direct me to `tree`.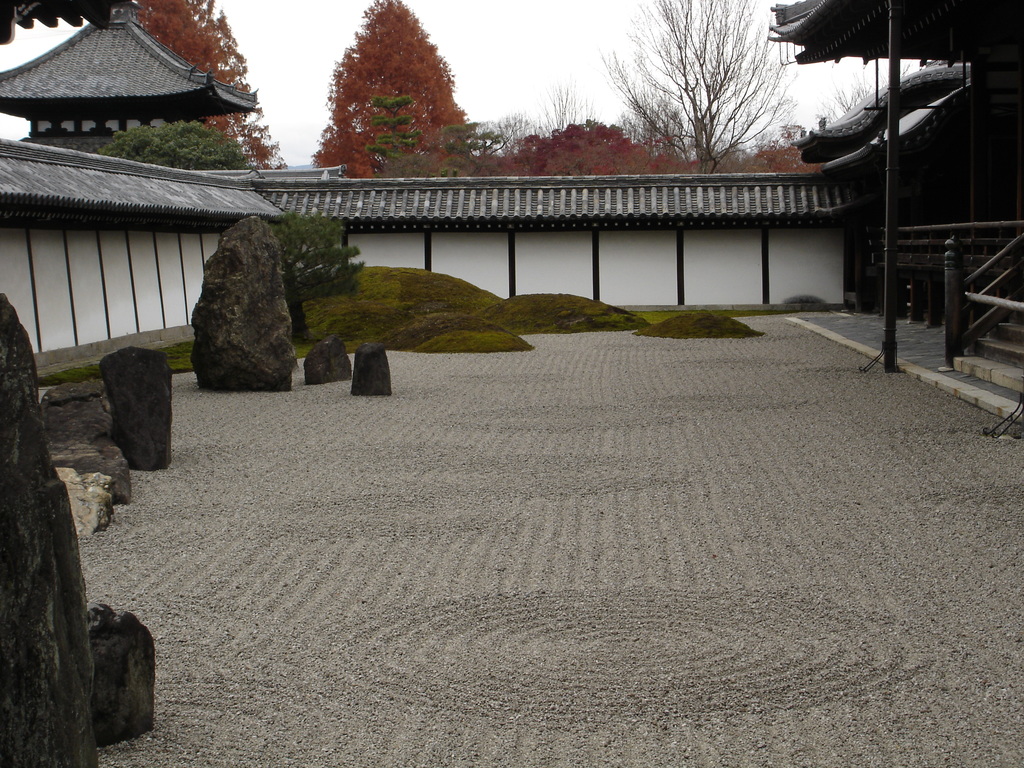
Direction: [309,8,475,172].
